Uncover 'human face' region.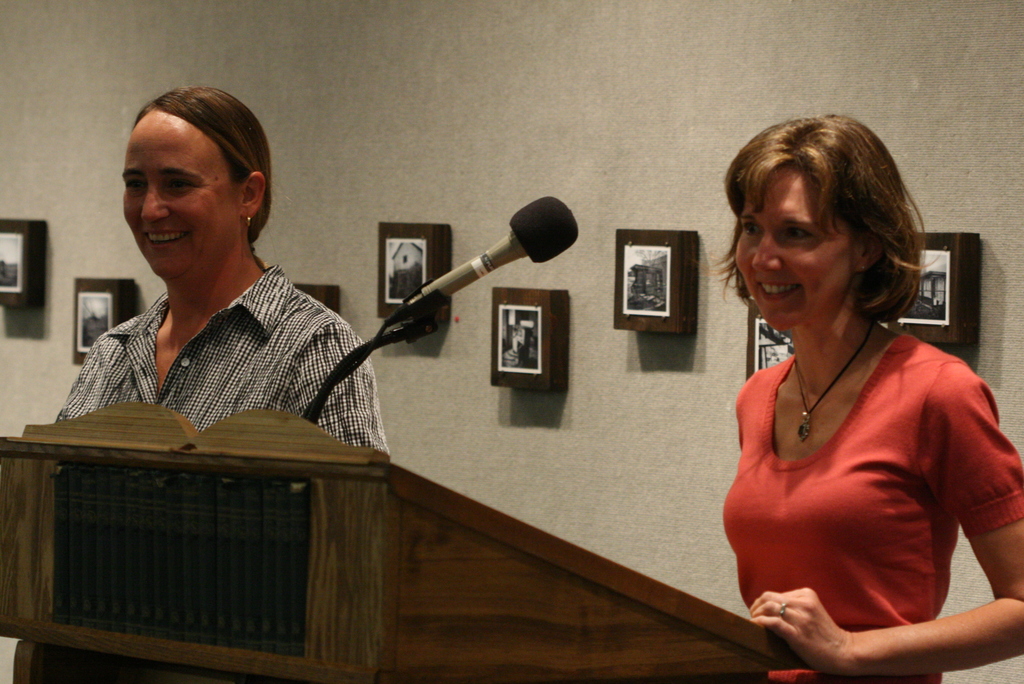
Uncovered: <region>121, 110, 243, 281</region>.
